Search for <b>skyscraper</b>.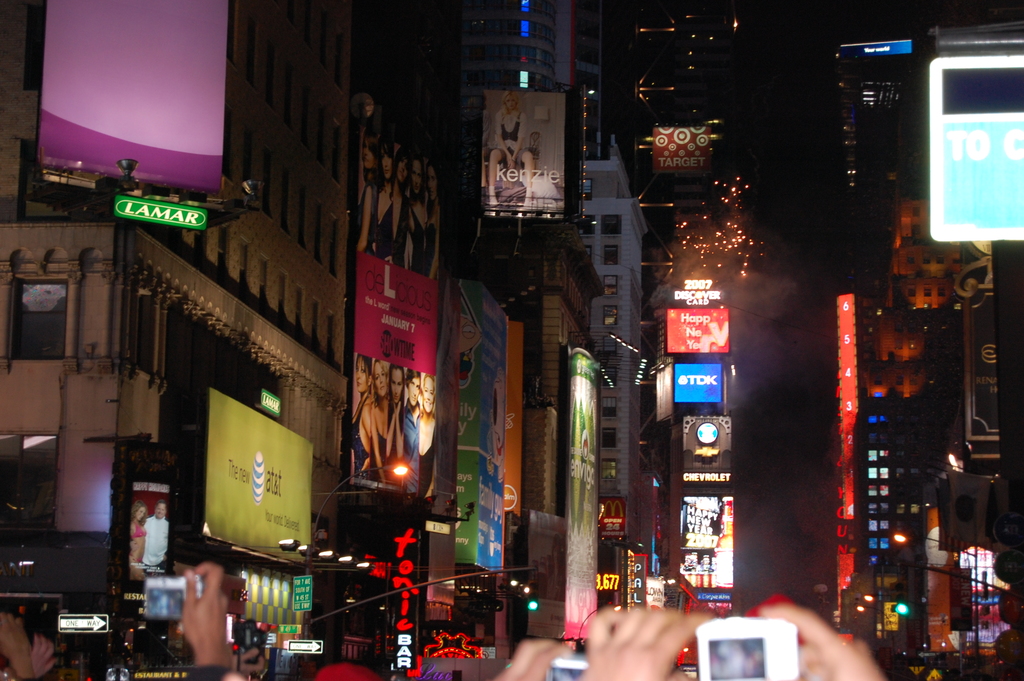
Found at 620 0 809 618.
